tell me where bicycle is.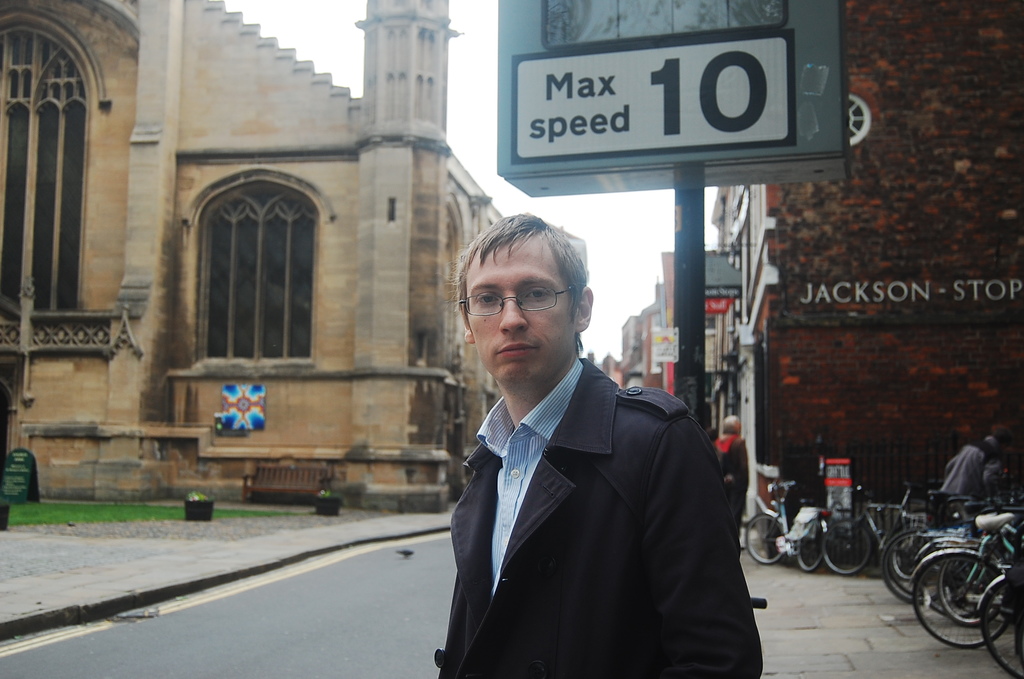
bicycle is at l=909, t=508, r=1023, b=663.
